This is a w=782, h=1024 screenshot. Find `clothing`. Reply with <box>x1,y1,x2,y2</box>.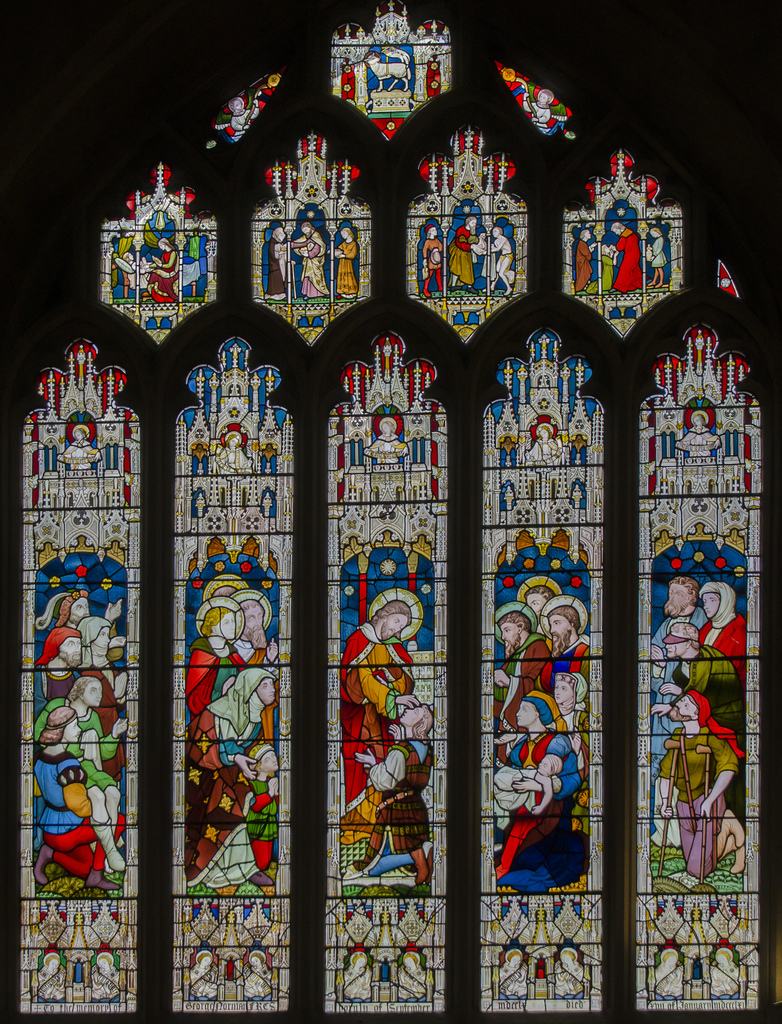
<box>349,739,431,876</box>.
